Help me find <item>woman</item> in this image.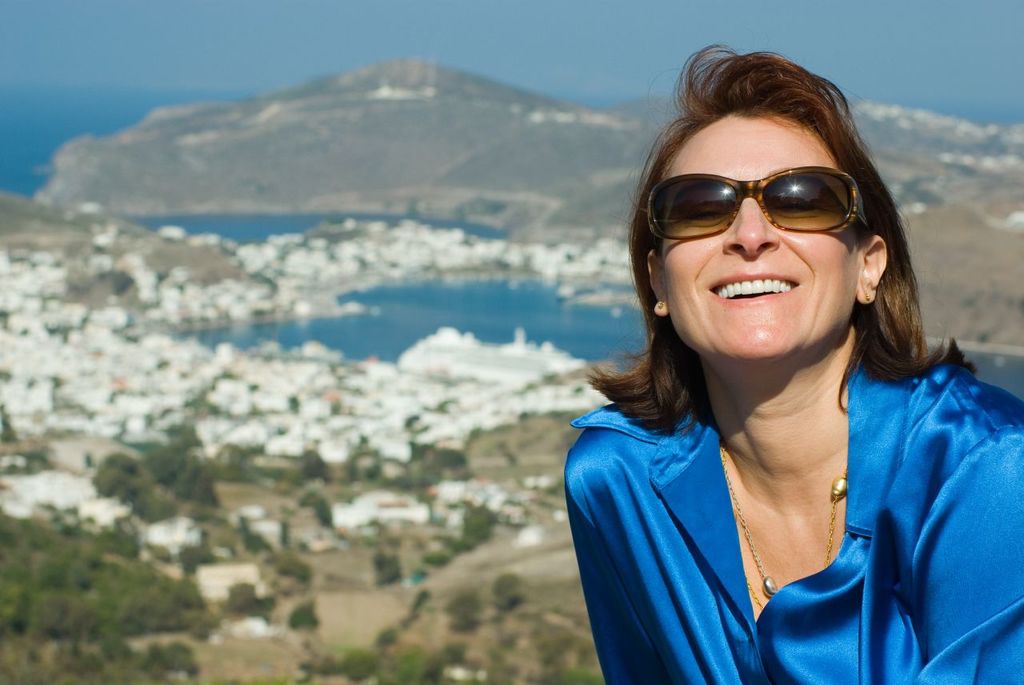
Found it: <bbox>524, 47, 1014, 684</bbox>.
